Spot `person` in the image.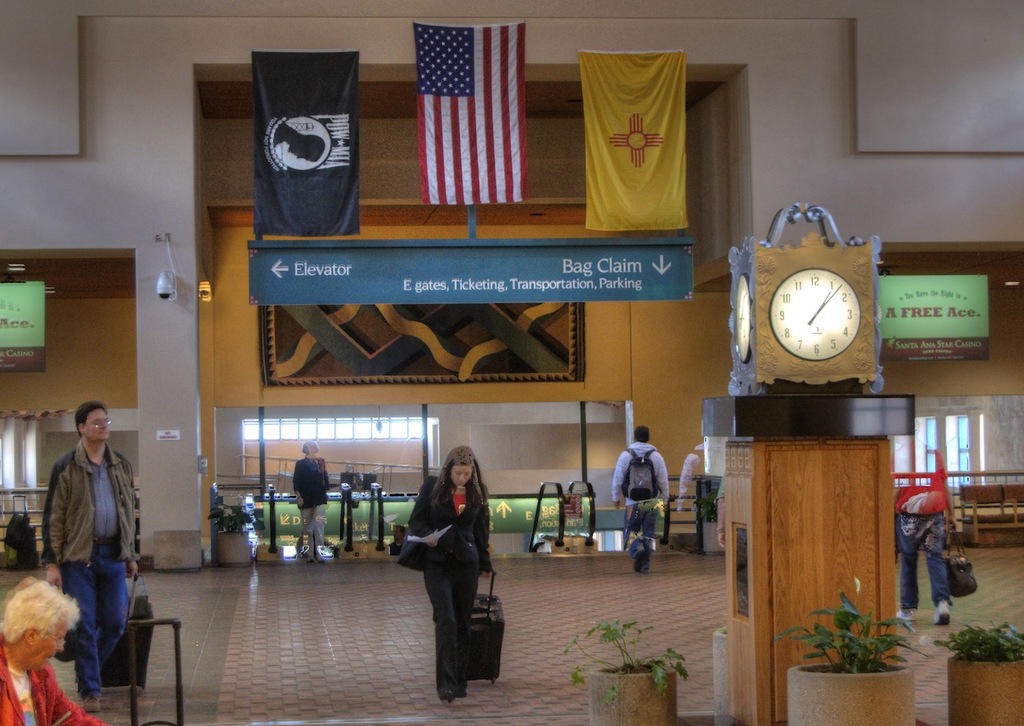
`person` found at <box>290,438,334,562</box>.
